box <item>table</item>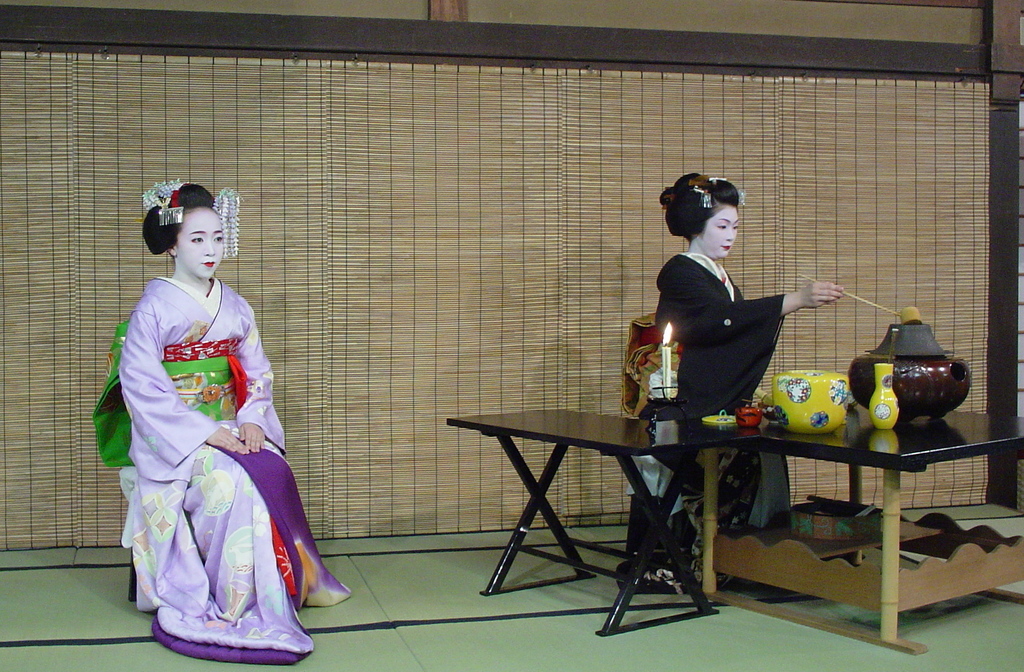
<region>455, 408, 763, 630</region>
